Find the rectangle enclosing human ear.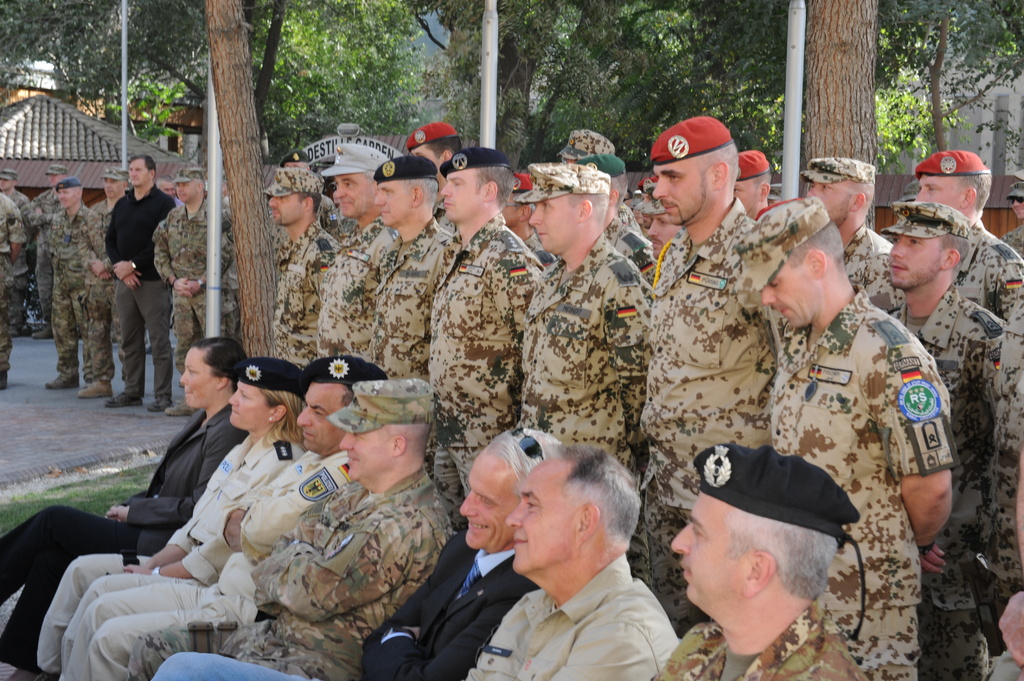
bbox(391, 436, 406, 456).
